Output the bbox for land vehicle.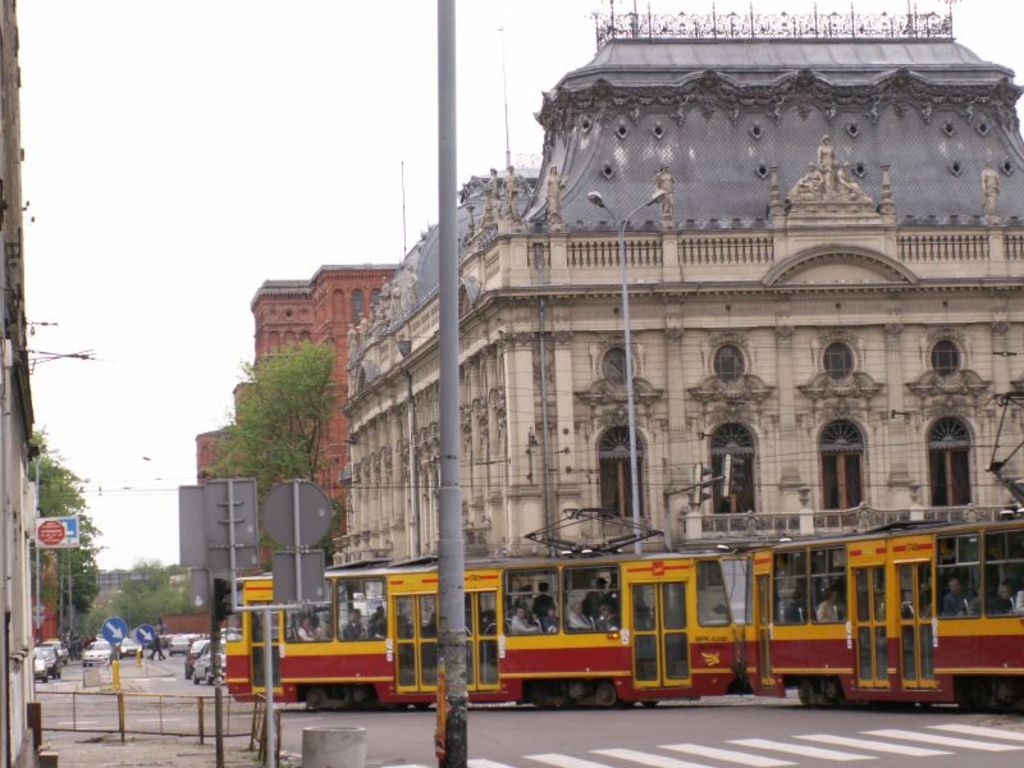
<box>339,517,914,726</box>.
